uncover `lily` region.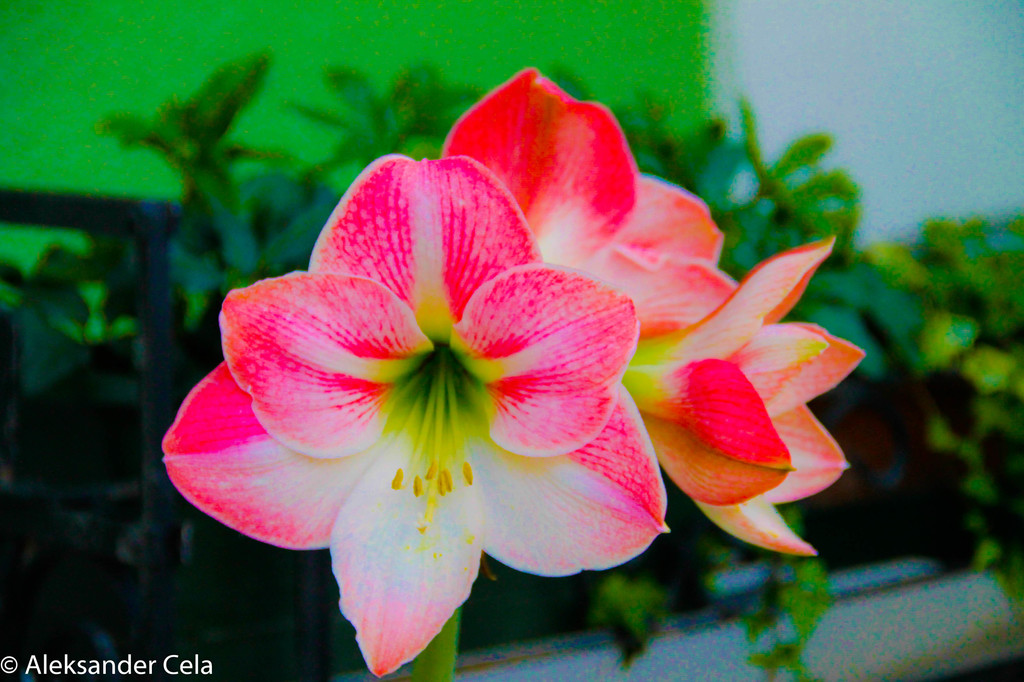
Uncovered: bbox=(436, 65, 740, 339).
